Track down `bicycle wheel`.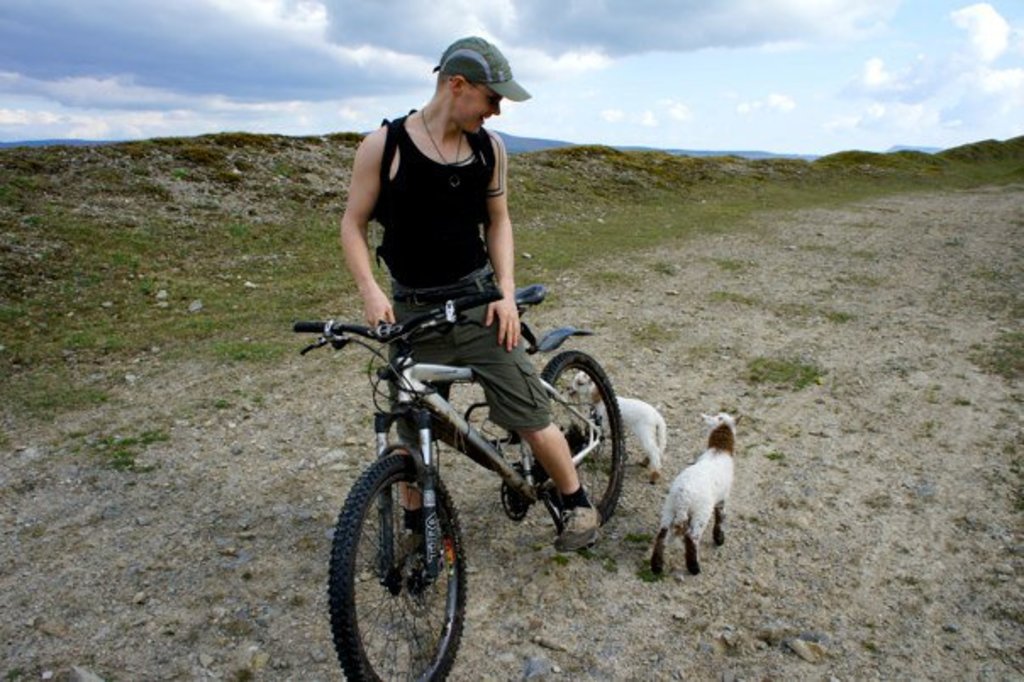
Tracked to bbox(324, 451, 483, 667).
